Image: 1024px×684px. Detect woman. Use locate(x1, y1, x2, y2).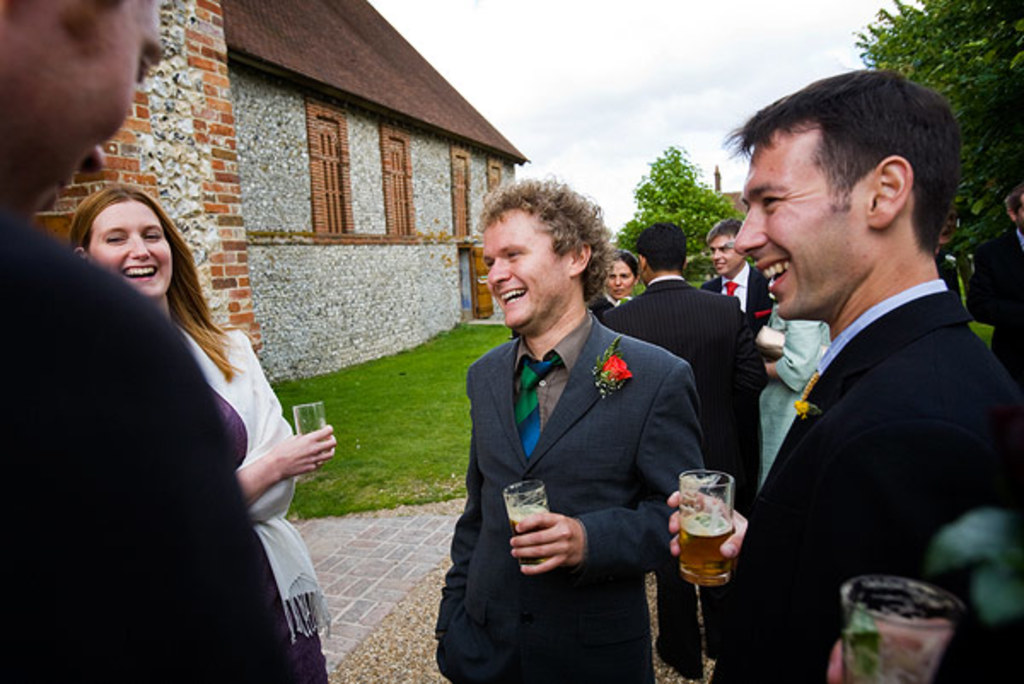
locate(67, 181, 319, 682).
